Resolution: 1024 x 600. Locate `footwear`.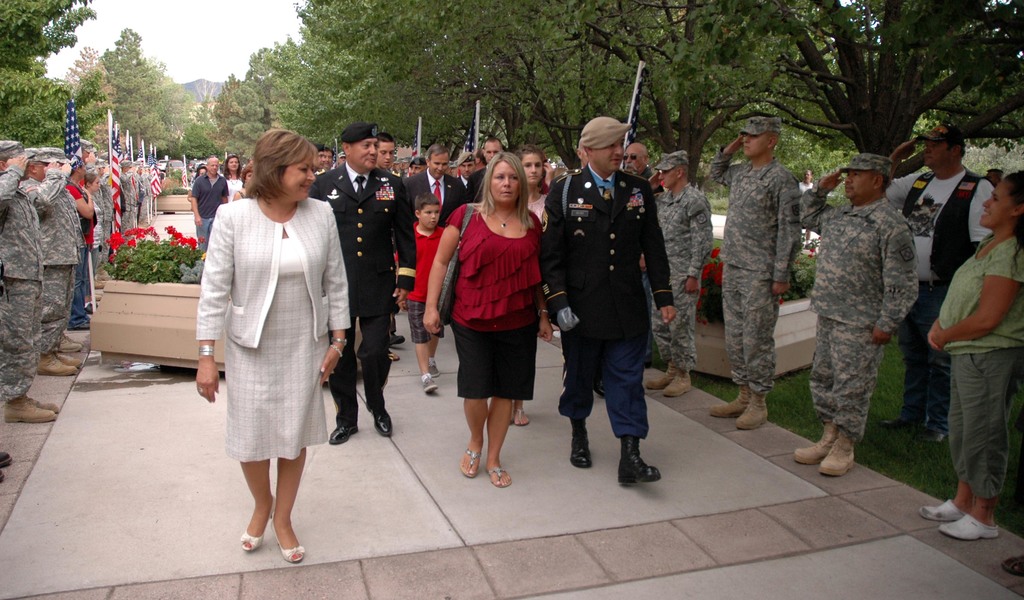
region(490, 466, 514, 487).
